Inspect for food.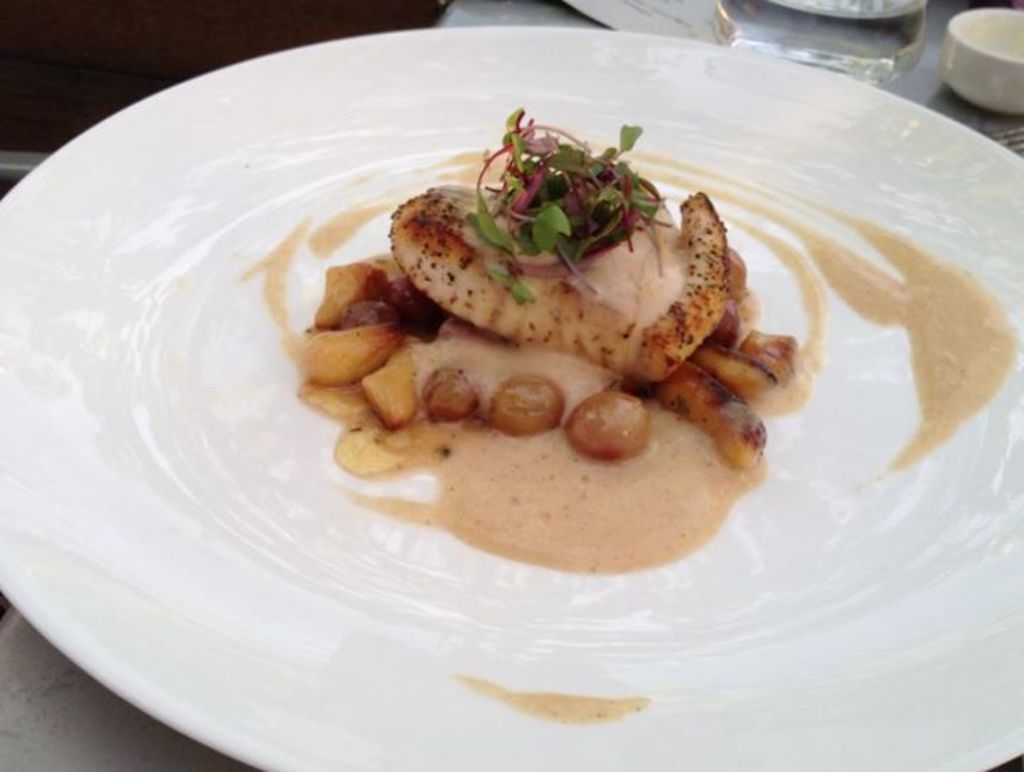
Inspection: [x1=343, y1=100, x2=758, y2=503].
